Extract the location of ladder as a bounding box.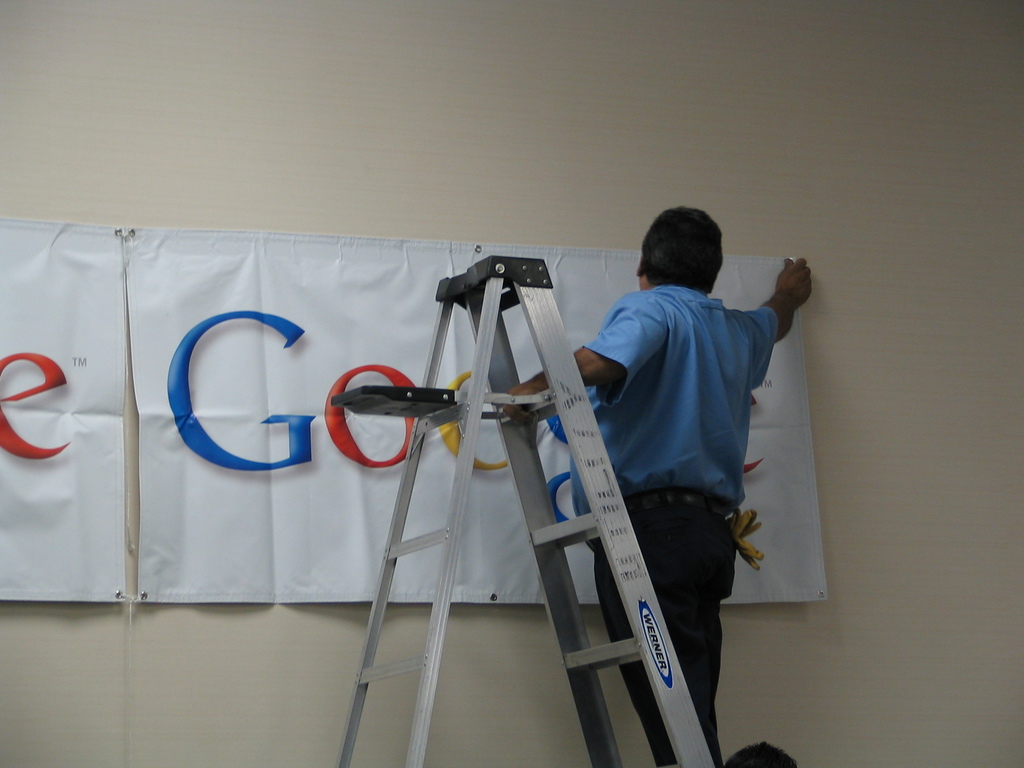
<box>335,259,721,767</box>.
